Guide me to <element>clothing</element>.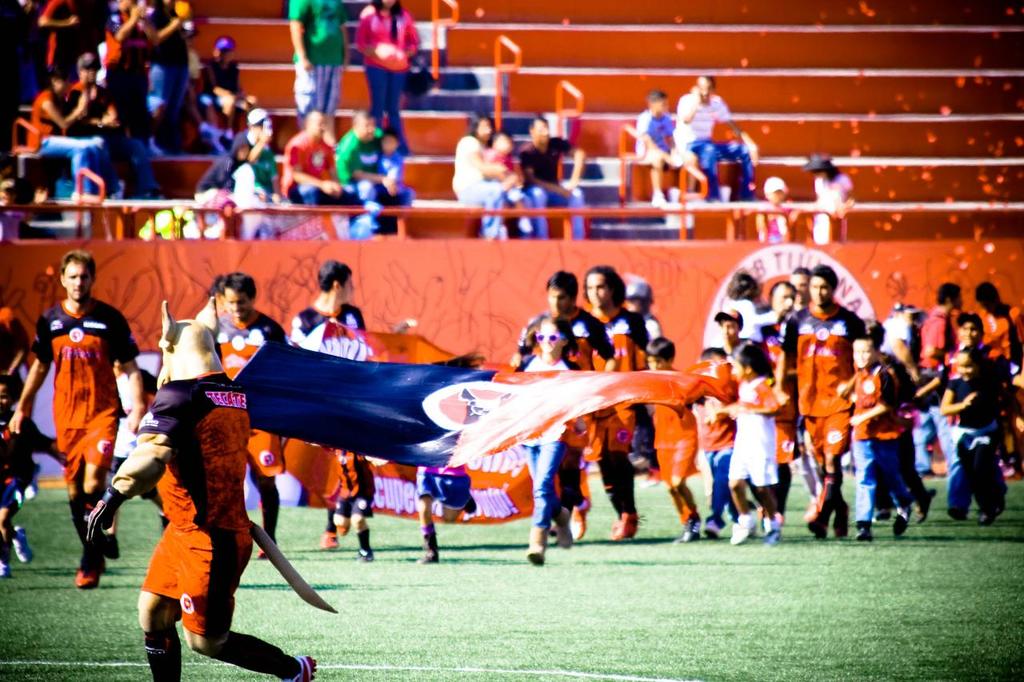
Guidance: box(534, 303, 588, 514).
